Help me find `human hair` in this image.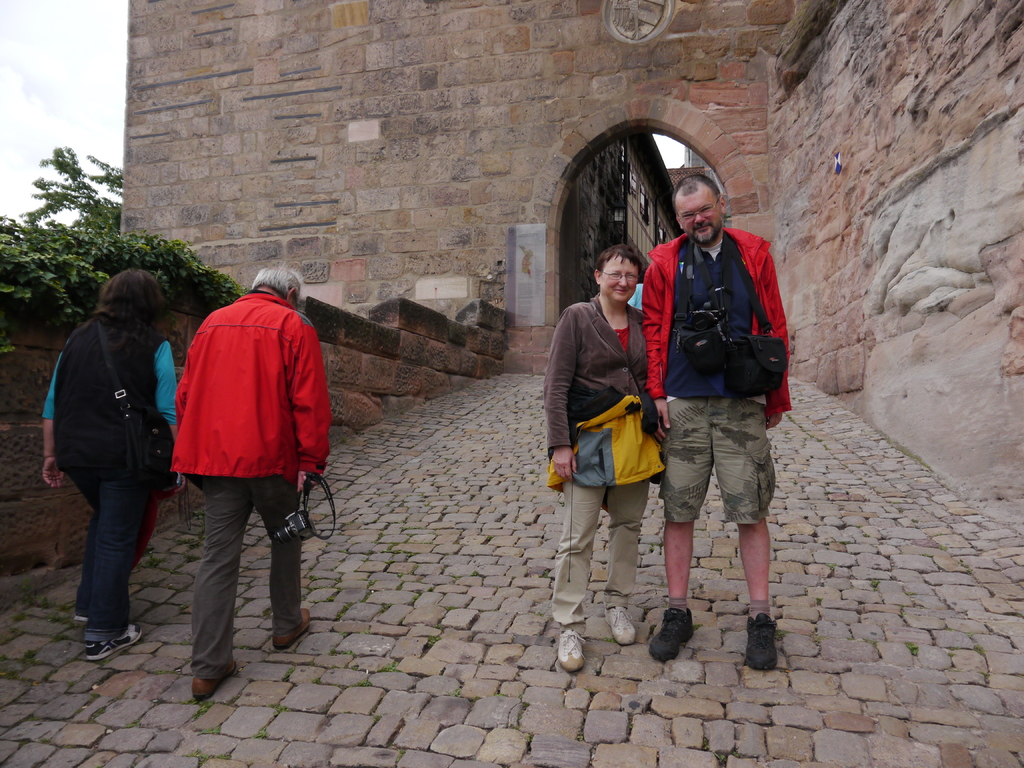
Found it: {"left": 252, "top": 259, "right": 305, "bottom": 298}.
